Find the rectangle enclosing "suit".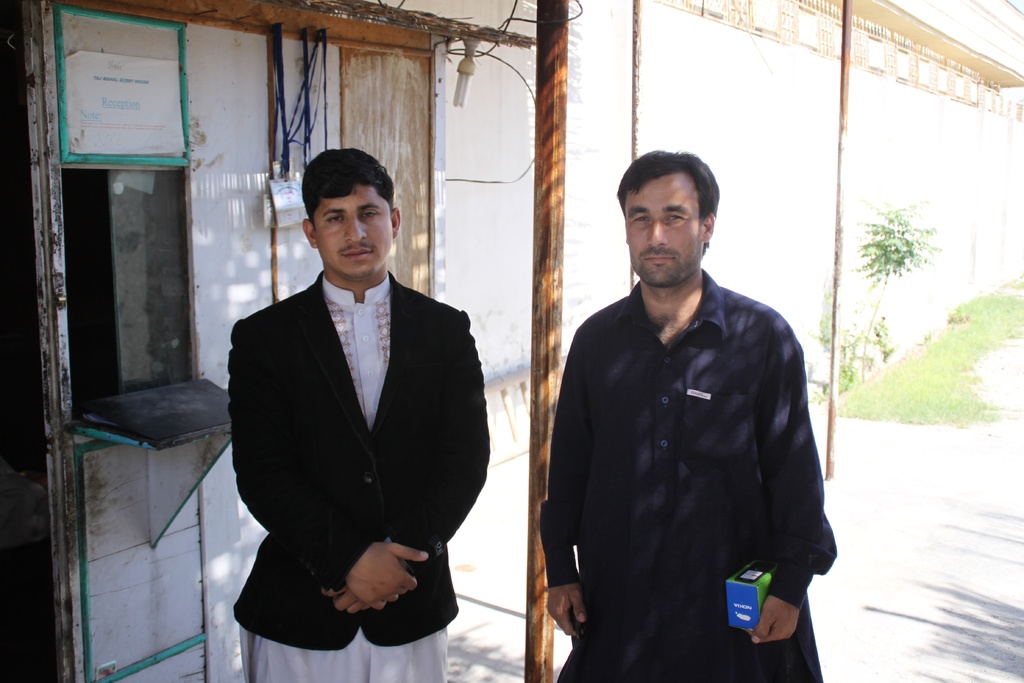
<bbox>243, 237, 460, 643</bbox>.
